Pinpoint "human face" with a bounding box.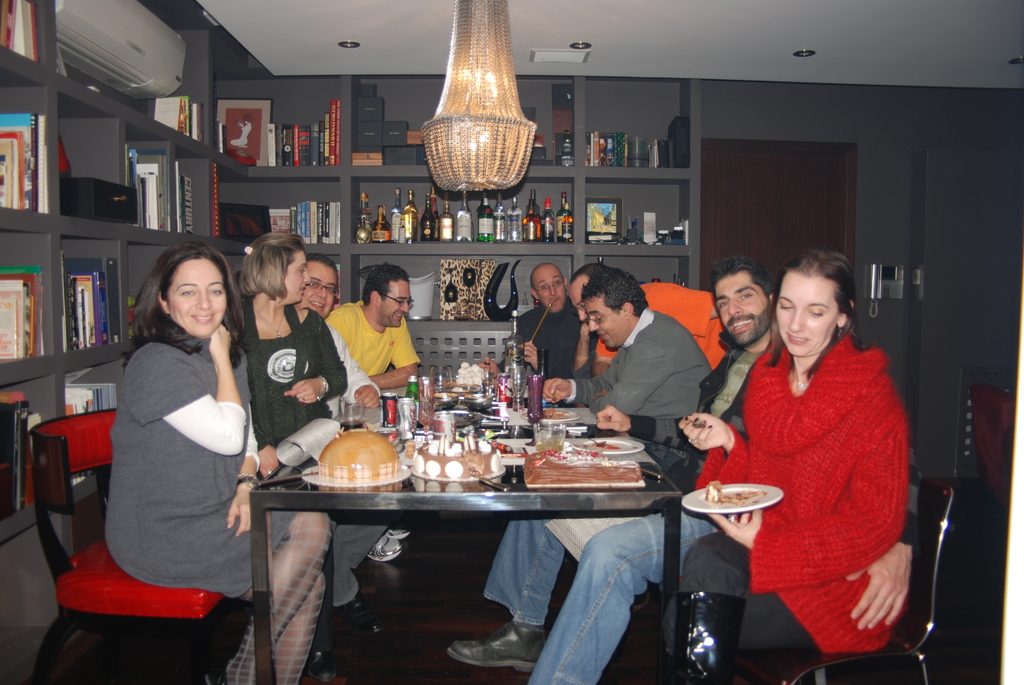
<region>302, 265, 335, 310</region>.
